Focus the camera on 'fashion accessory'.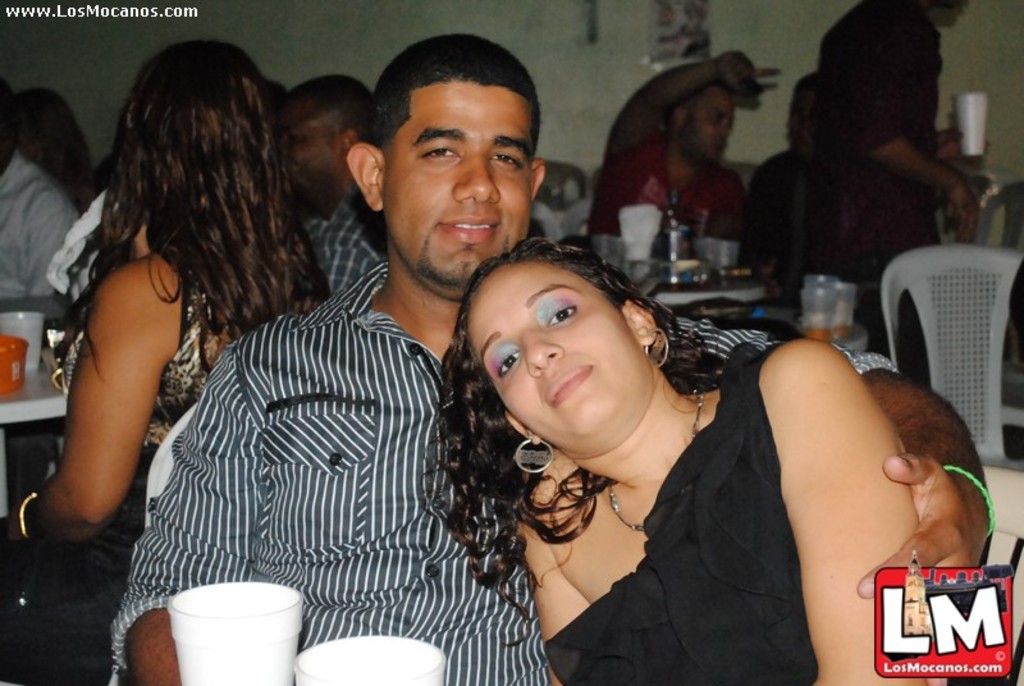
Focus region: 608/397/708/534.
